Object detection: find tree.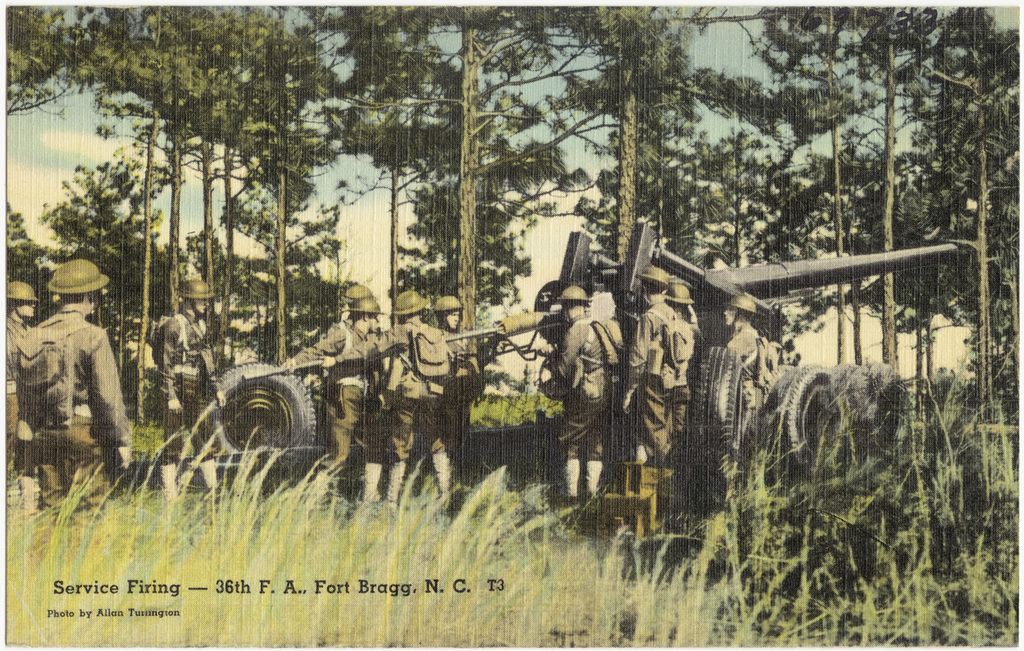
(453,16,538,273).
